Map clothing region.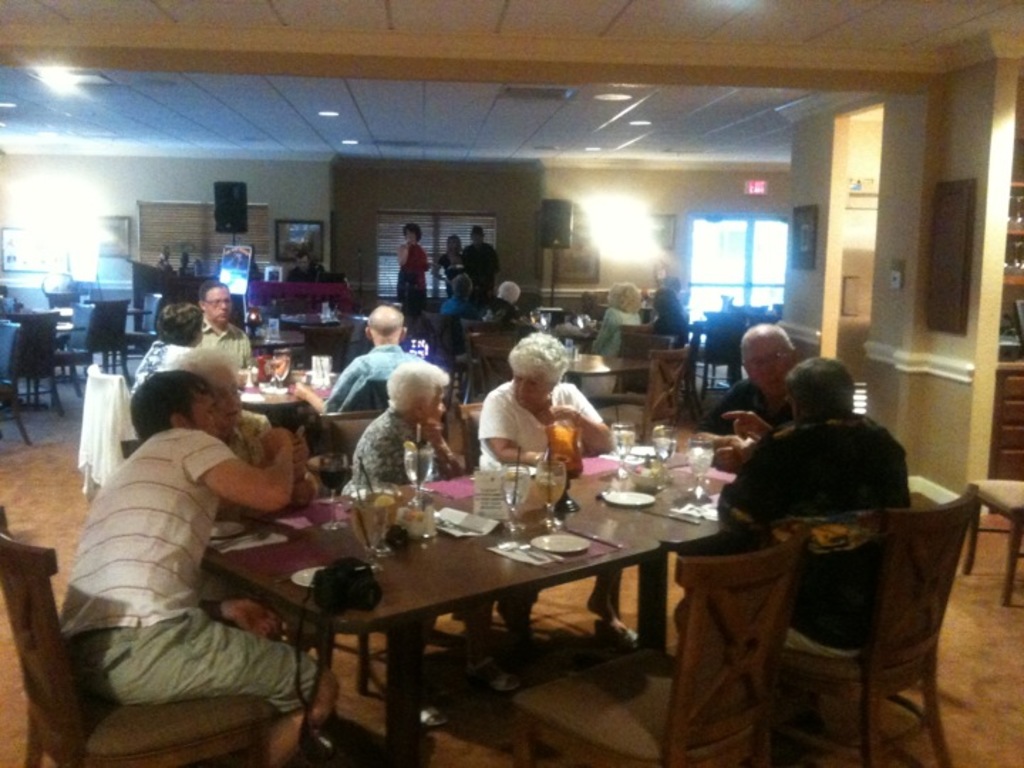
Mapped to region(146, 340, 242, 412).
